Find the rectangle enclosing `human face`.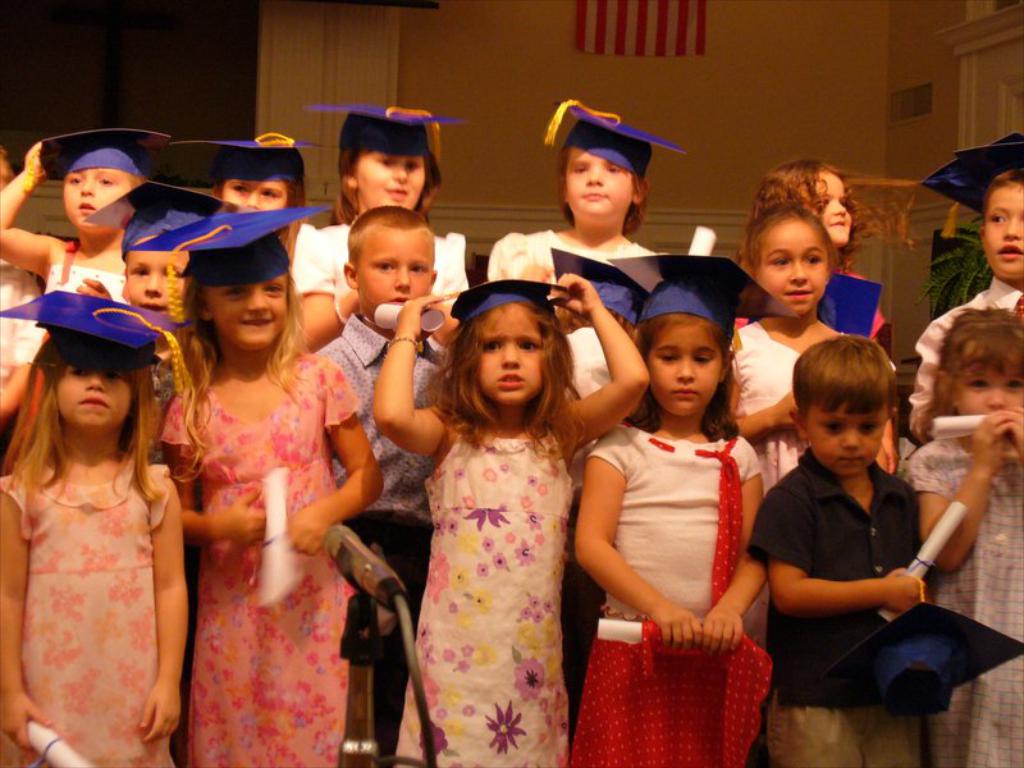
356, 225, 428, 310.
